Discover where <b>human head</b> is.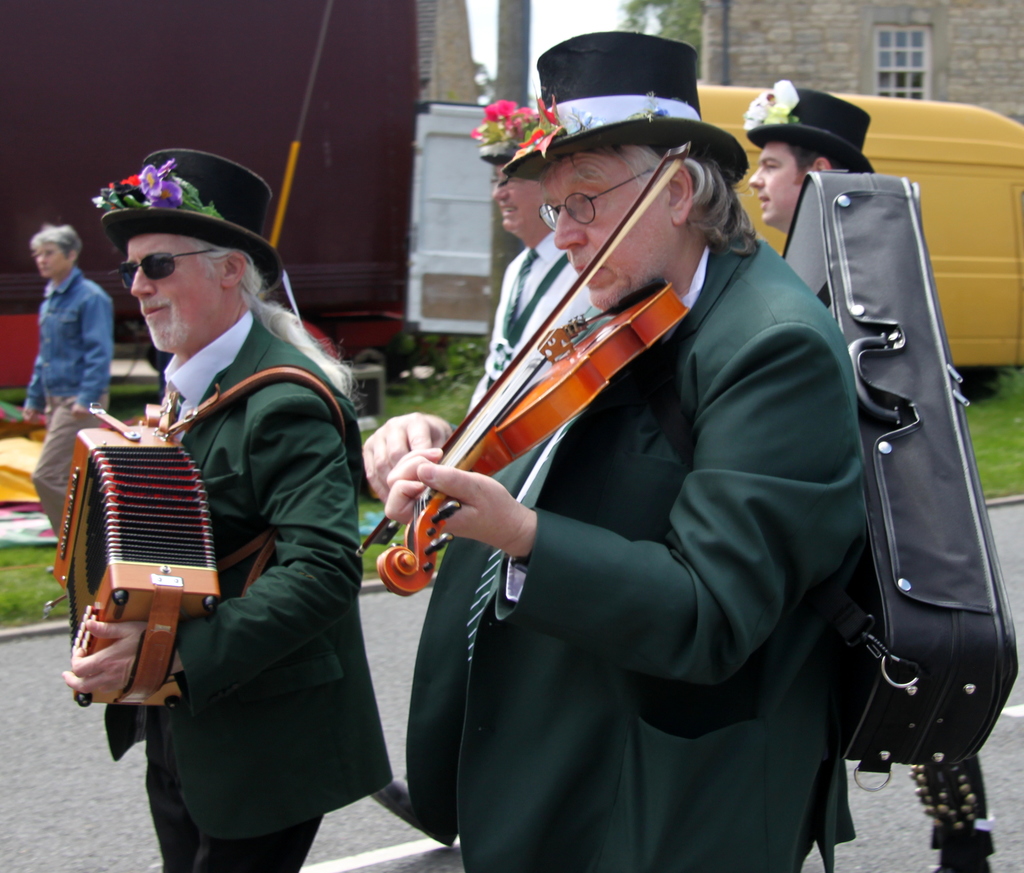
Discovered at BBox(468, 97, 543, 234).
